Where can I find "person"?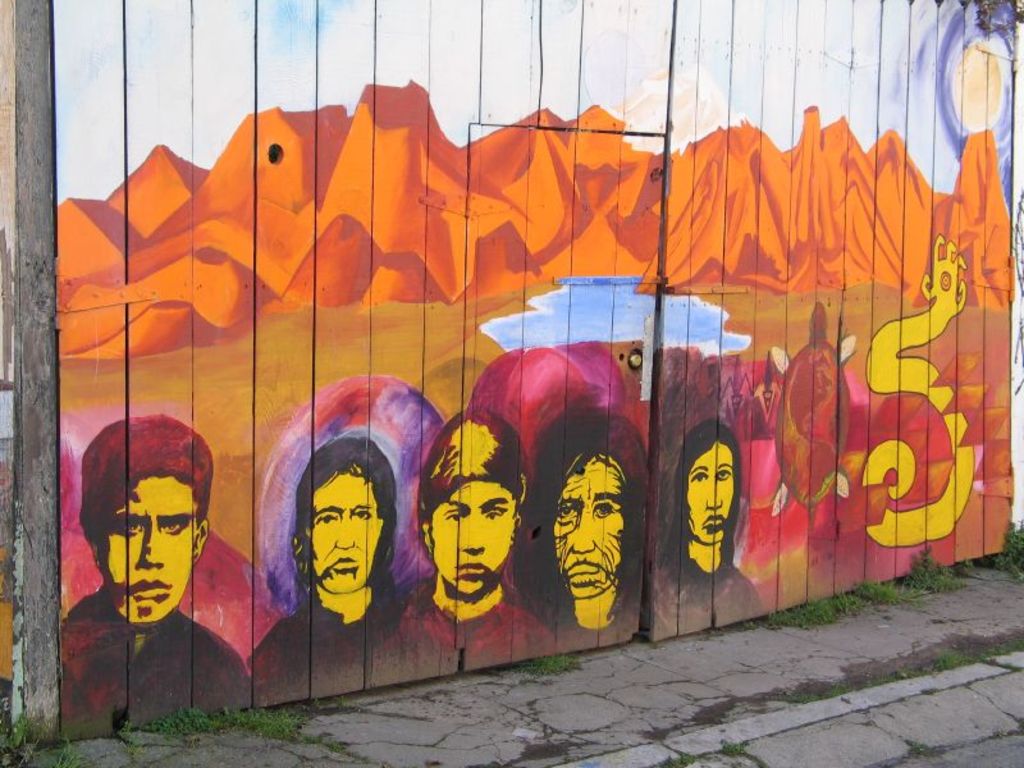
You can find it at bbox=[516, 398, 659, 650].
